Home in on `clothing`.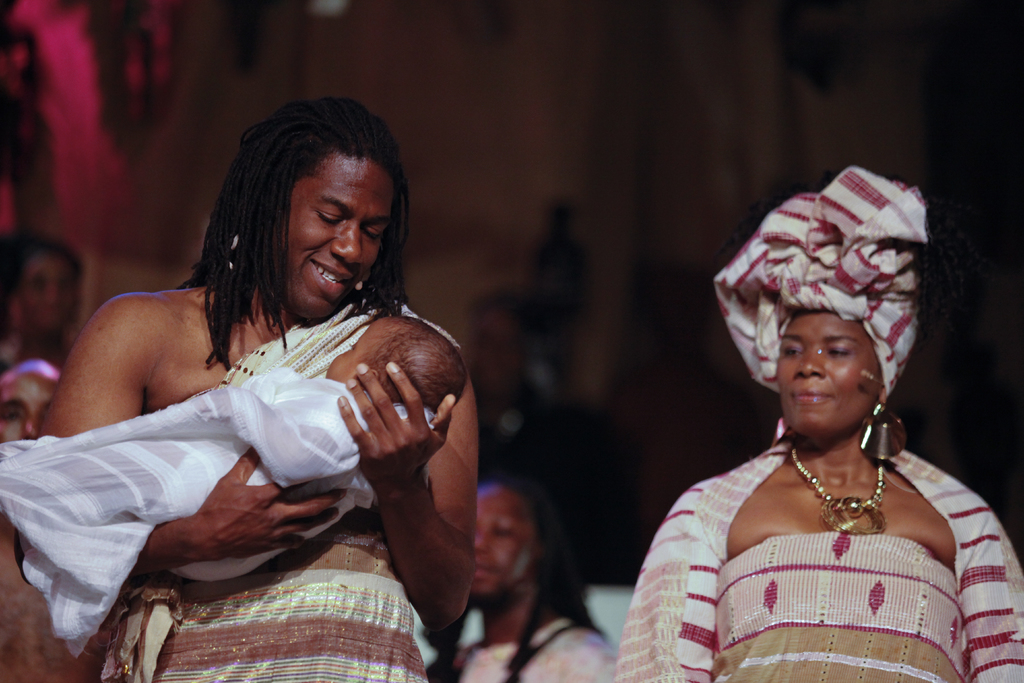
Homed in at [x1=618, y1=429, x2=1023, y2=682].
